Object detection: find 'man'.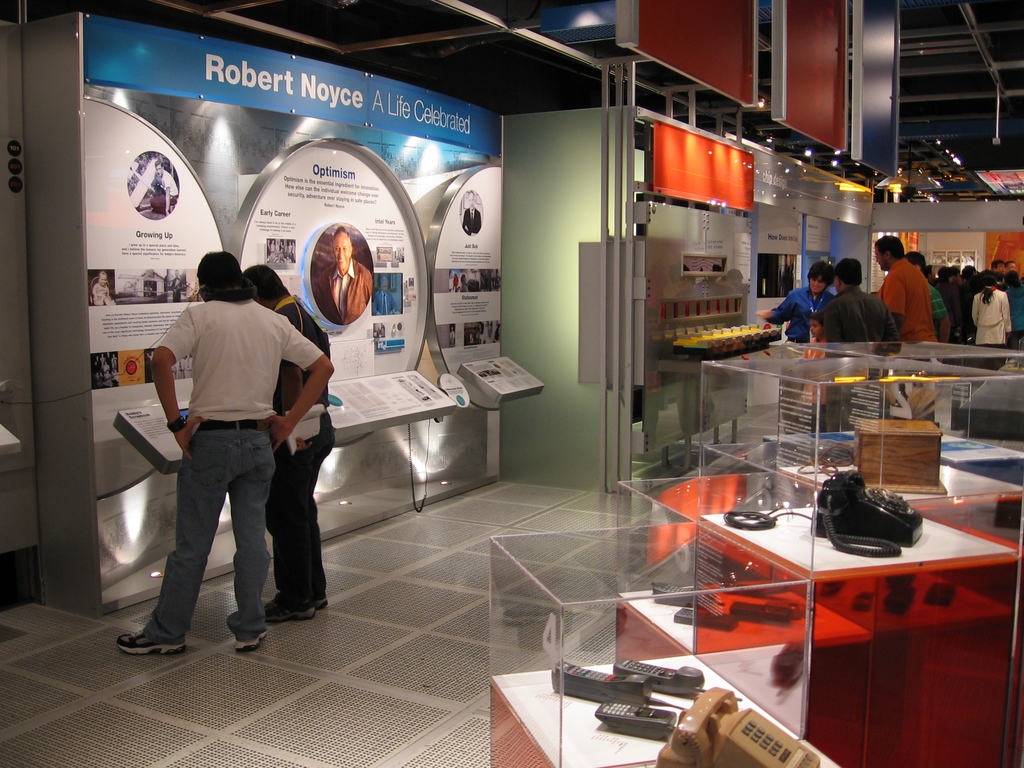
x1=904, y1=253, x2=952, y2=338.
